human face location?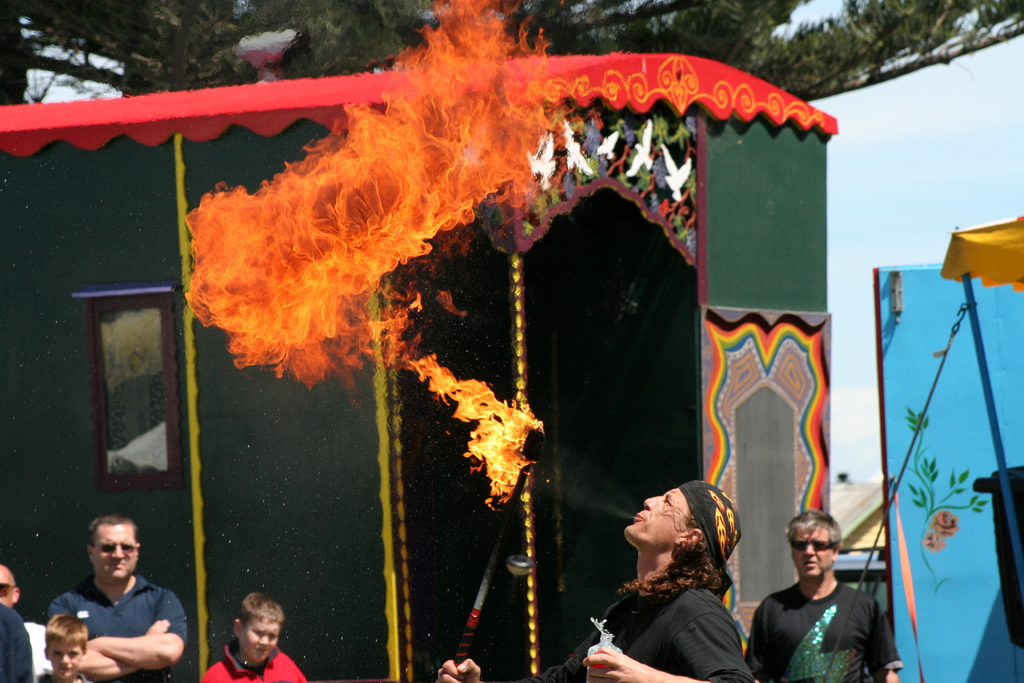
<region>49, 641, 84, 680</region>
